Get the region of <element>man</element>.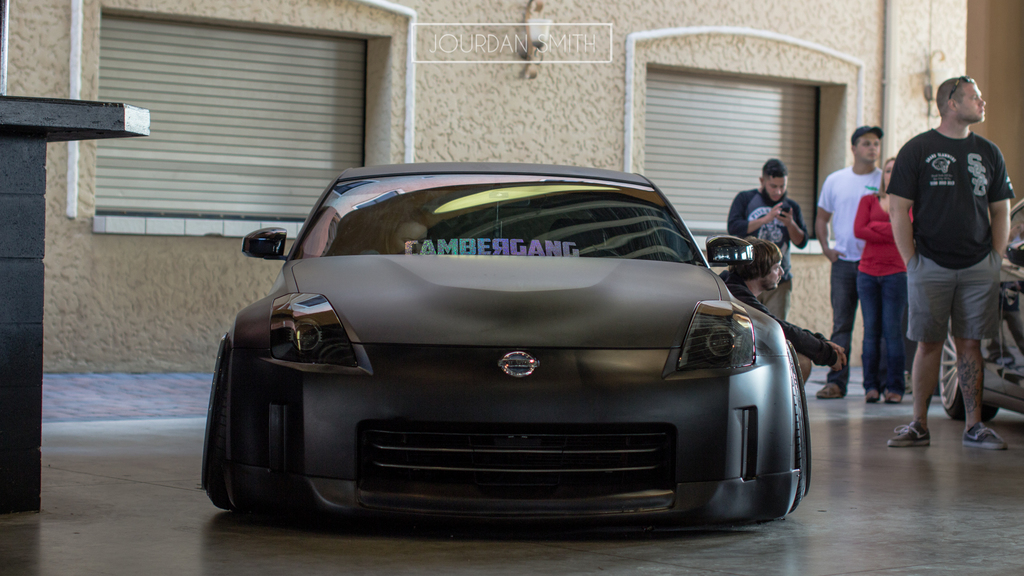
region(816, 121, 884, 397).
